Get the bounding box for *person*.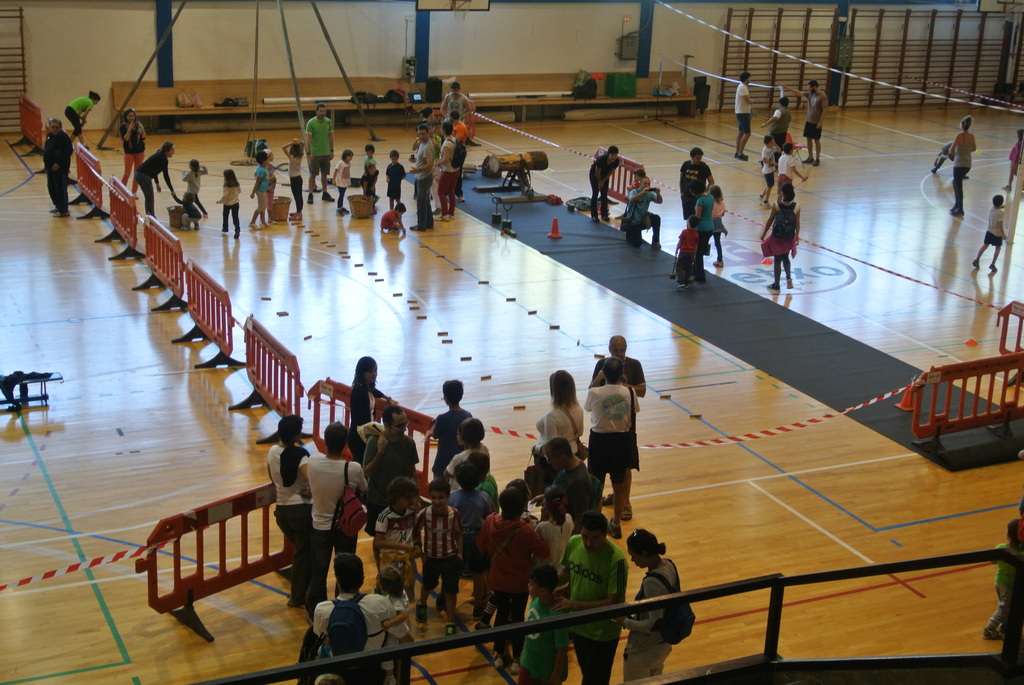
(627,175,664,247).
